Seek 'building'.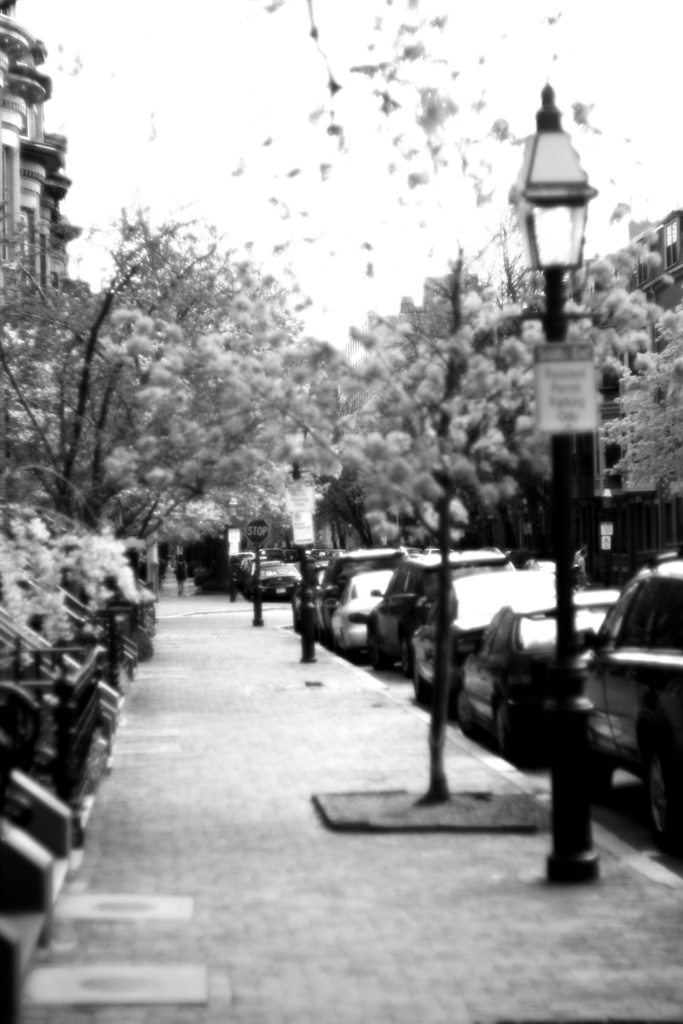
select_region(0, 0, 86, 311).
